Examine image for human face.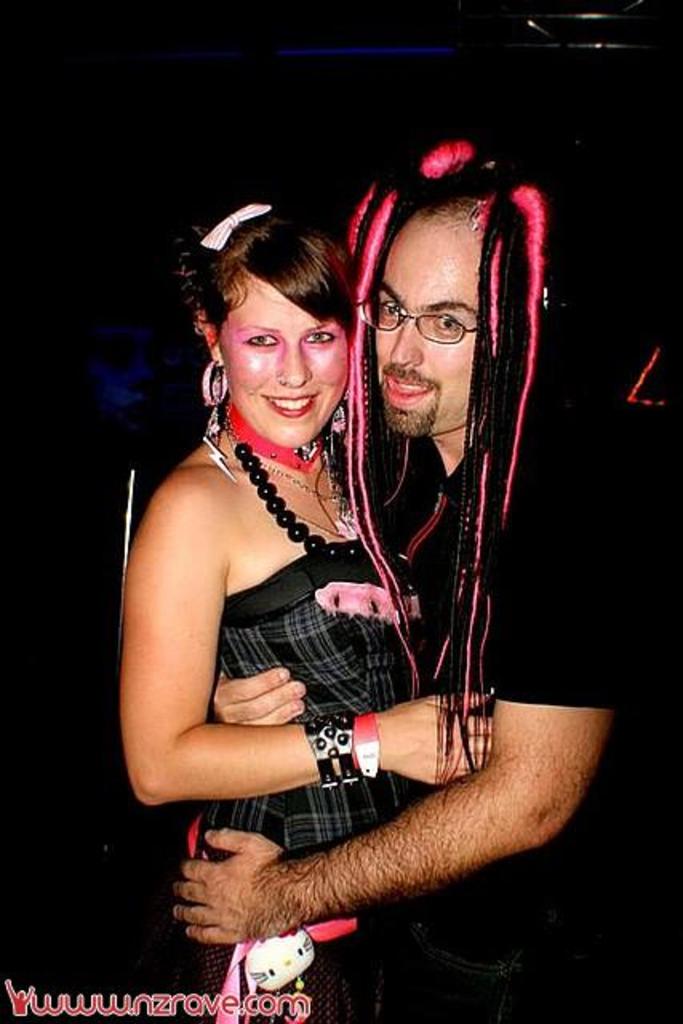
Examination result: rect(218, 256, 353, 440).
